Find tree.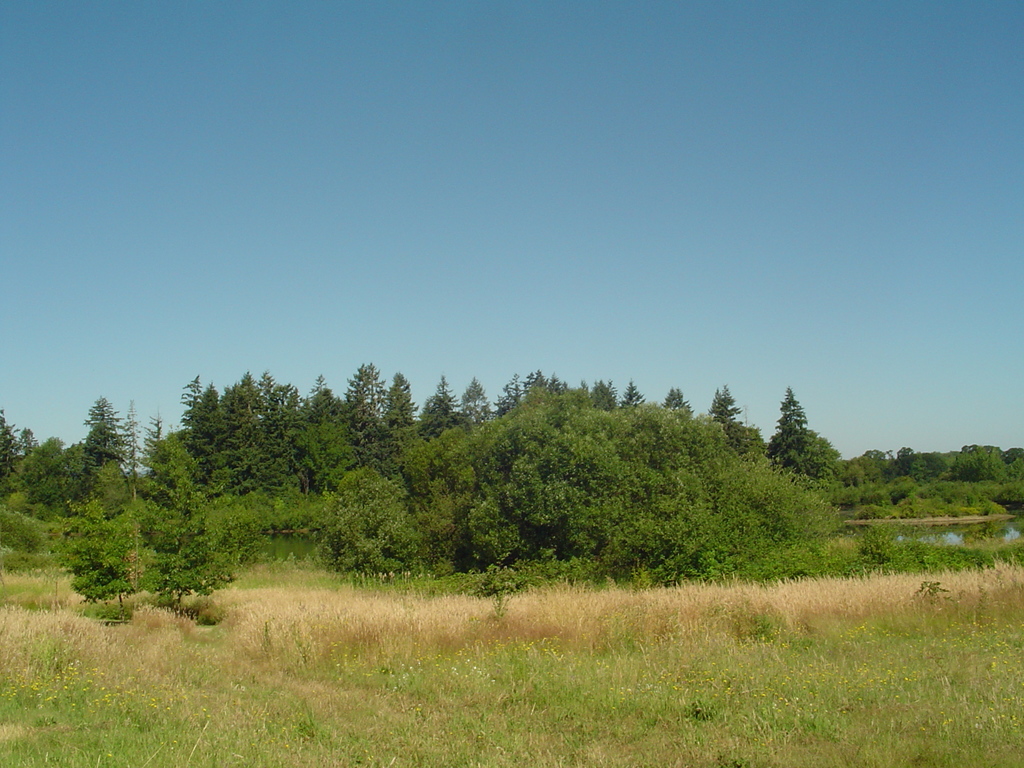
detection(75, 500, 137, 618).
